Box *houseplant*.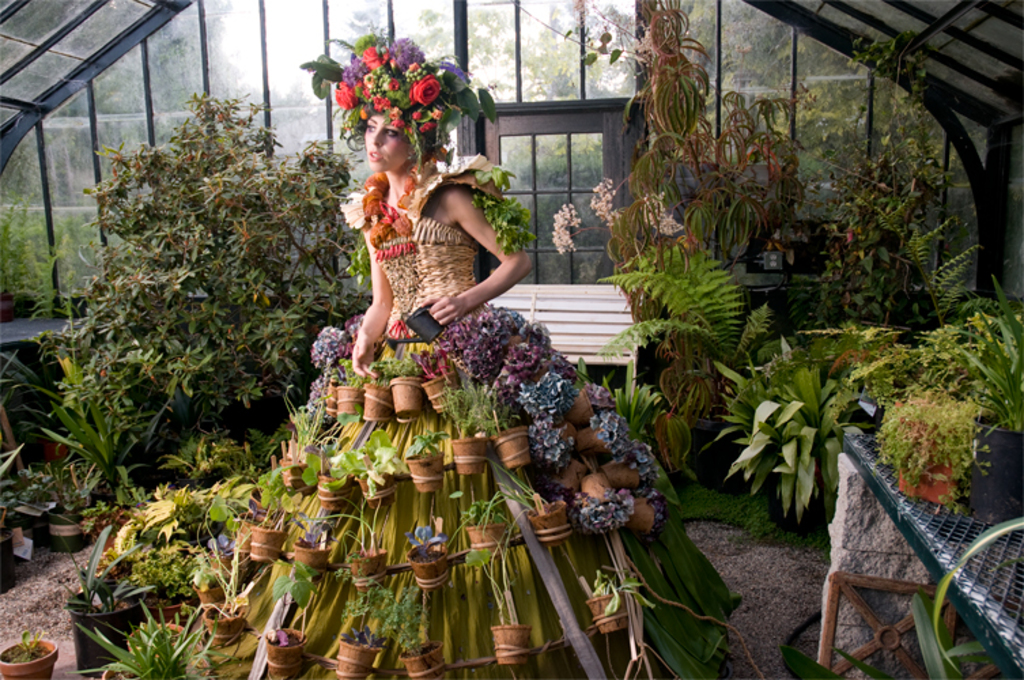
rect(140, 541, 186, 626).
